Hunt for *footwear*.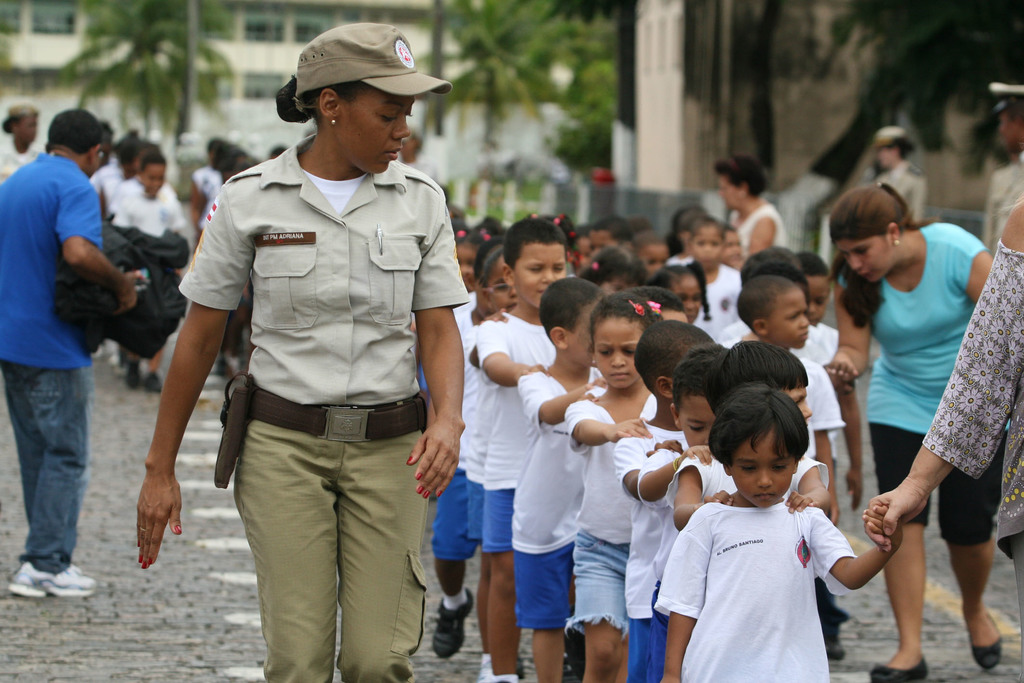
Hunted down at [13, 563, 100, 607].
